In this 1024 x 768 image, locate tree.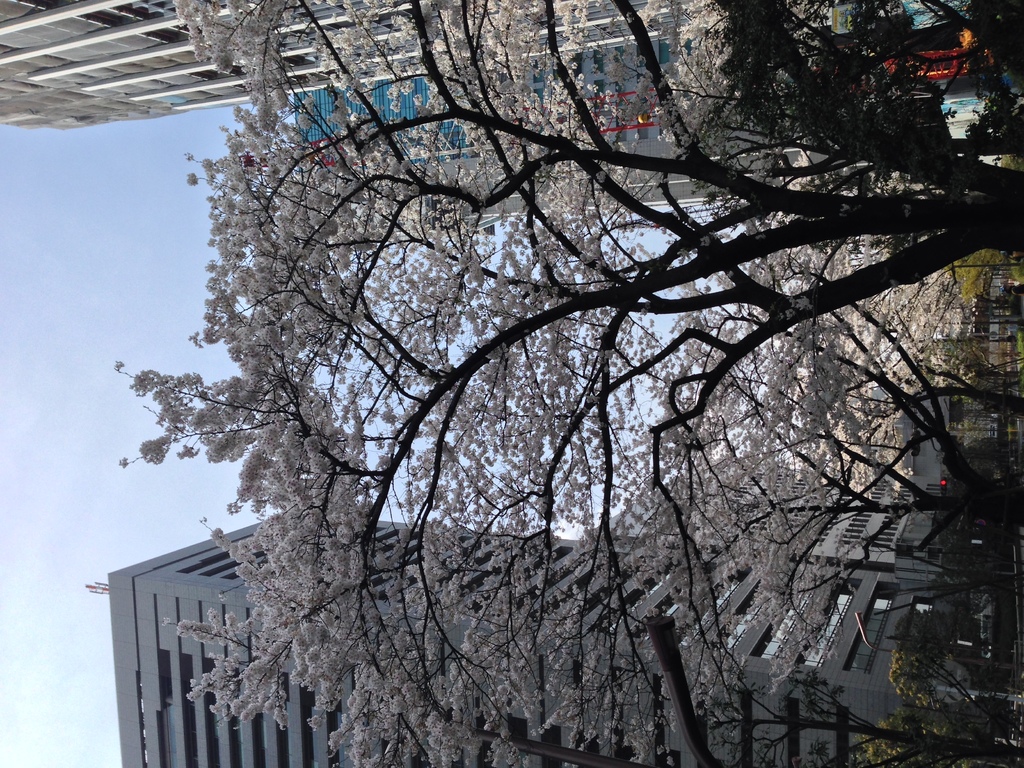
Bounding box: 116:15:980:767.
